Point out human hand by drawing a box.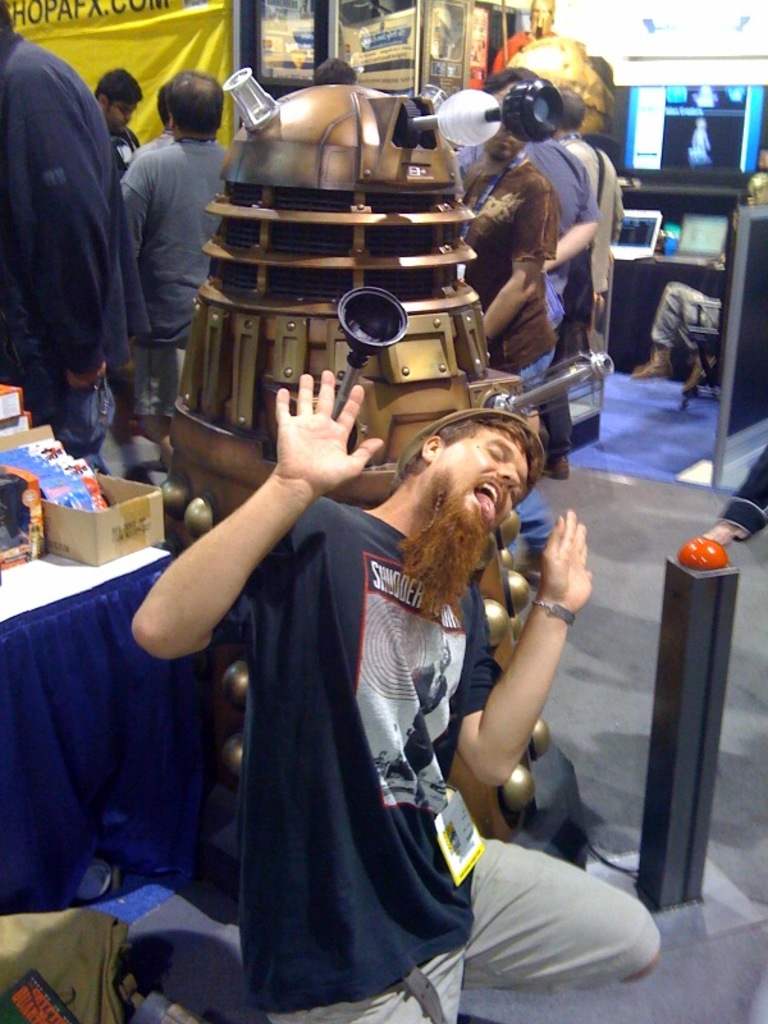
select_region(707, 520, 746, 548).
